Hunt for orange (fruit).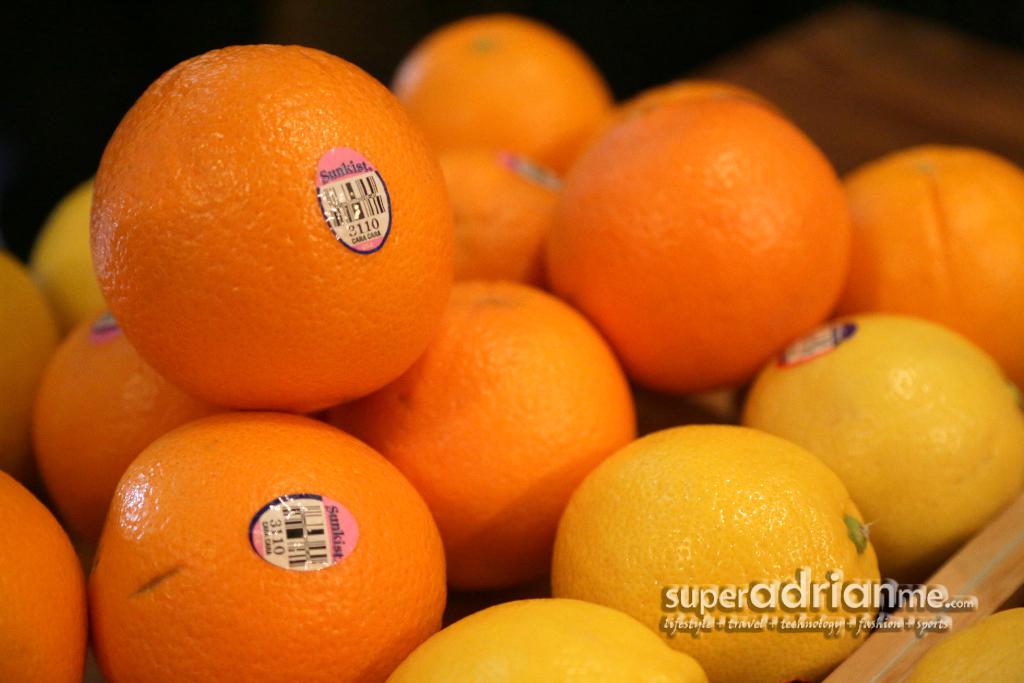
Hunted down at x1=392 y1=591 x2=703 y2=682.
